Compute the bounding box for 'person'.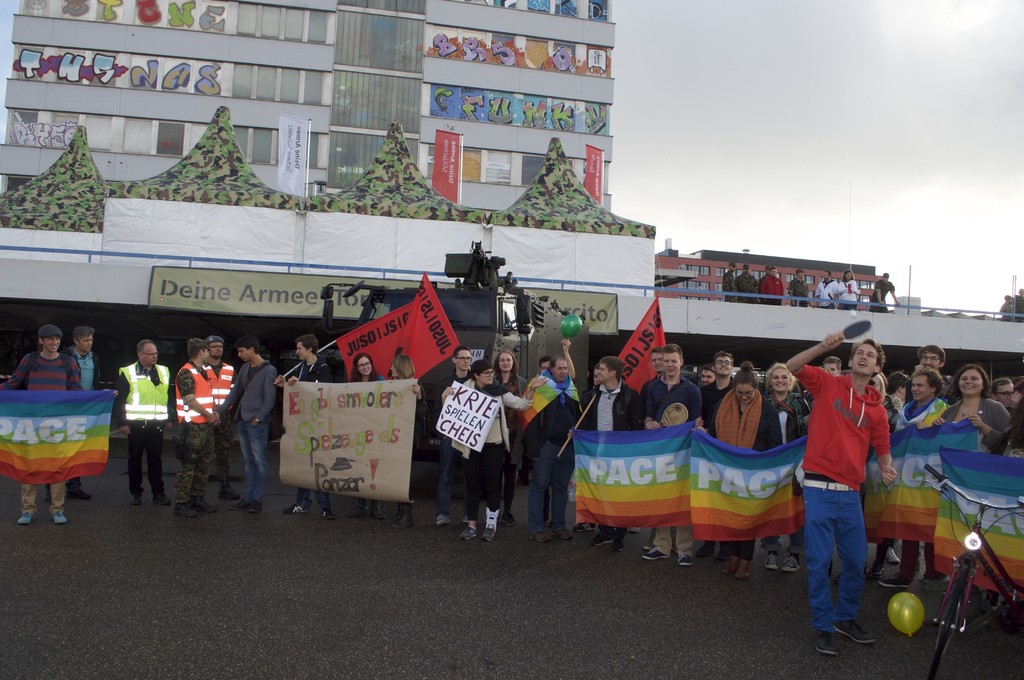
174, 337, 216, 514.
